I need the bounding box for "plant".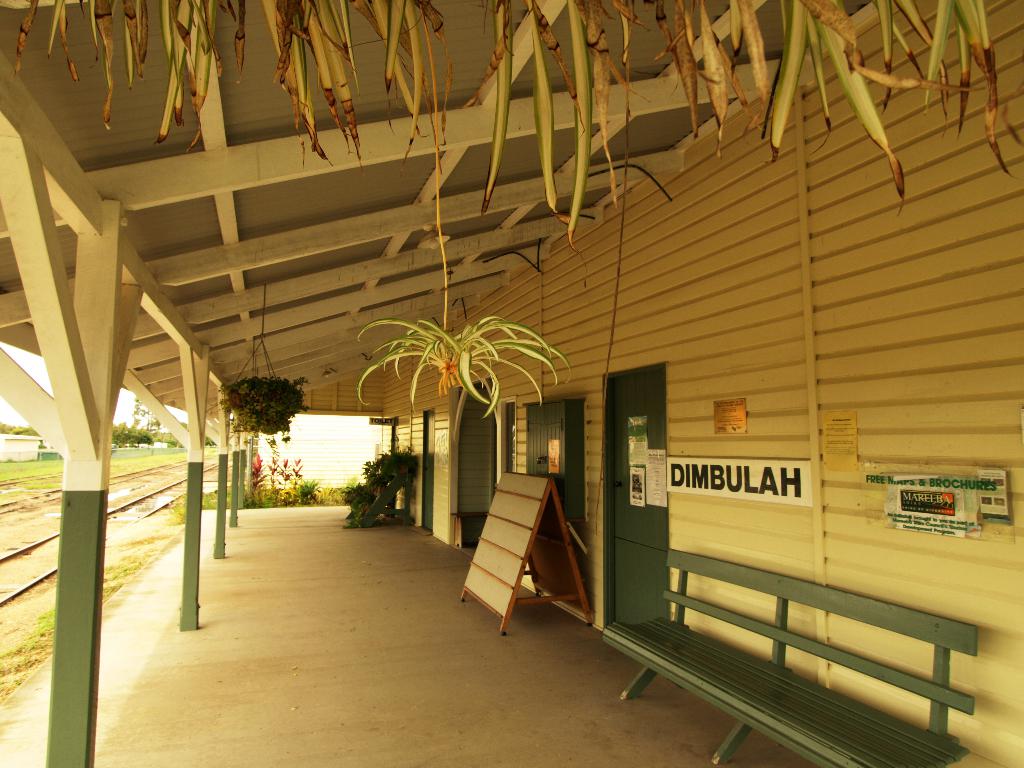
Here it is: 338/480/361/505.
